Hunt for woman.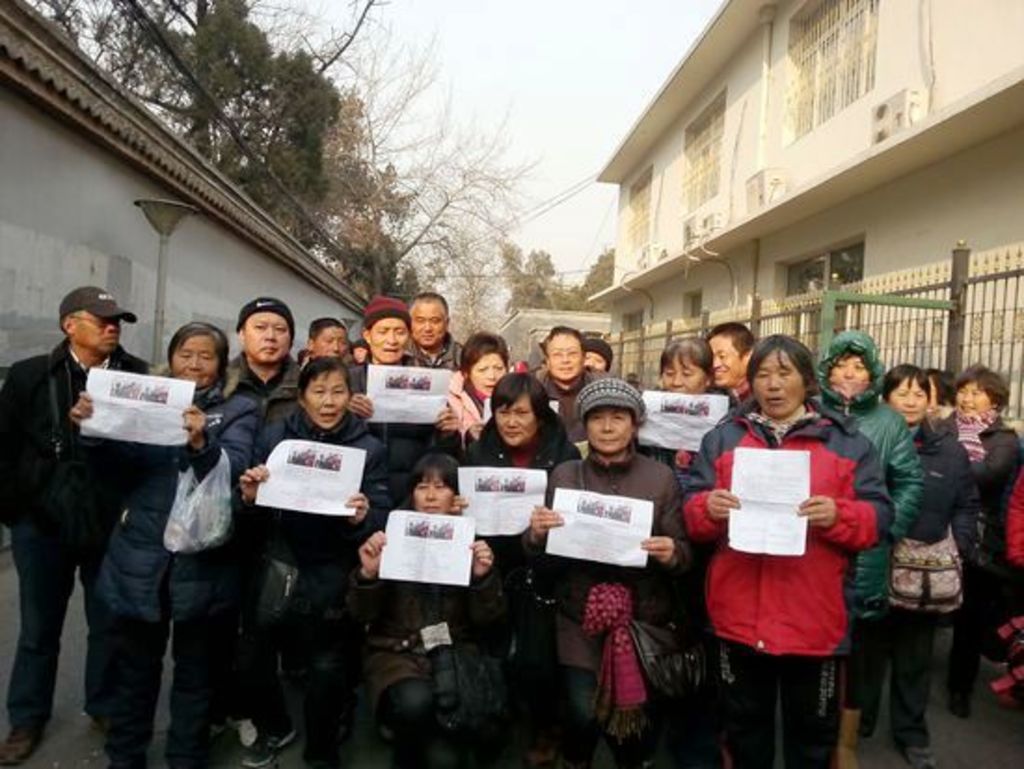
Hunted down at (344, 454, 512, 767).
